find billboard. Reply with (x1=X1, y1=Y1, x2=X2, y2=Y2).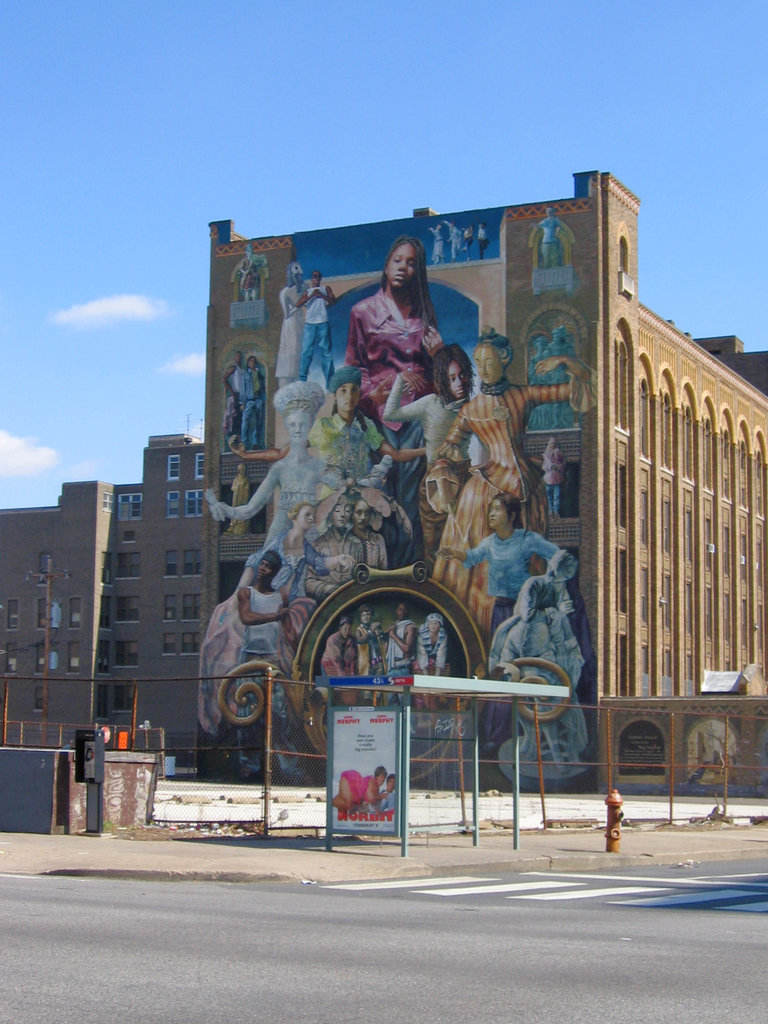
(x1=323, y1=705, x2=403, y2=835).
